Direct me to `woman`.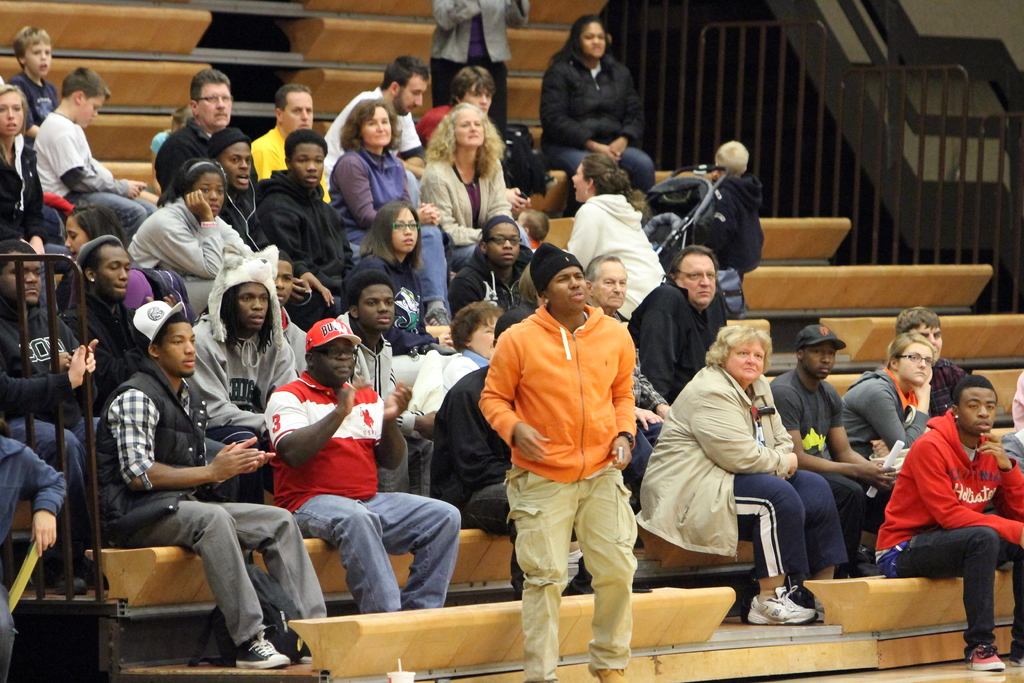
Direction: (x1=534, y1=12, x2=655, y2=189).
